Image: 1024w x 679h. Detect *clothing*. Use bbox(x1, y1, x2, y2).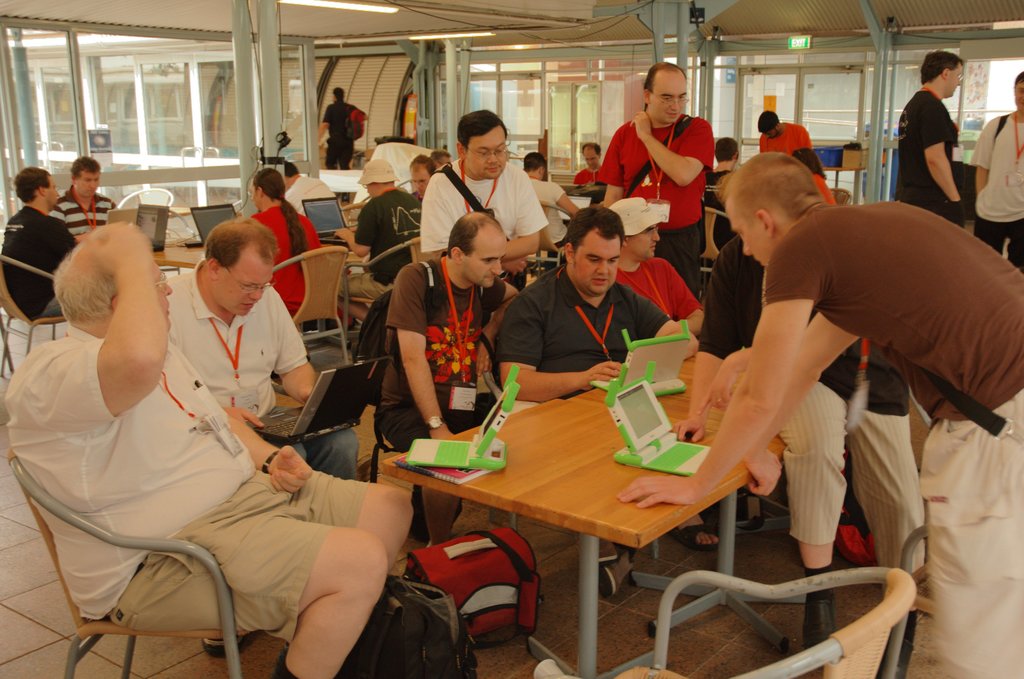
bbox(381, 250, 504, 444).
